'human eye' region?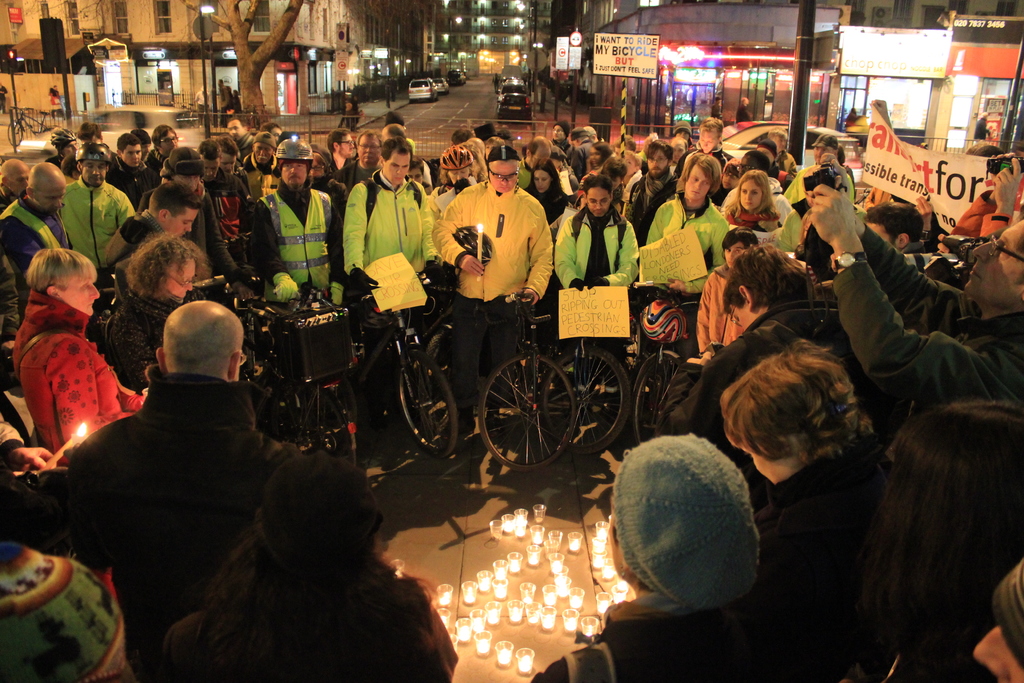
{"left": 700, "top": 180, "right": 711, "bottom": 185}
